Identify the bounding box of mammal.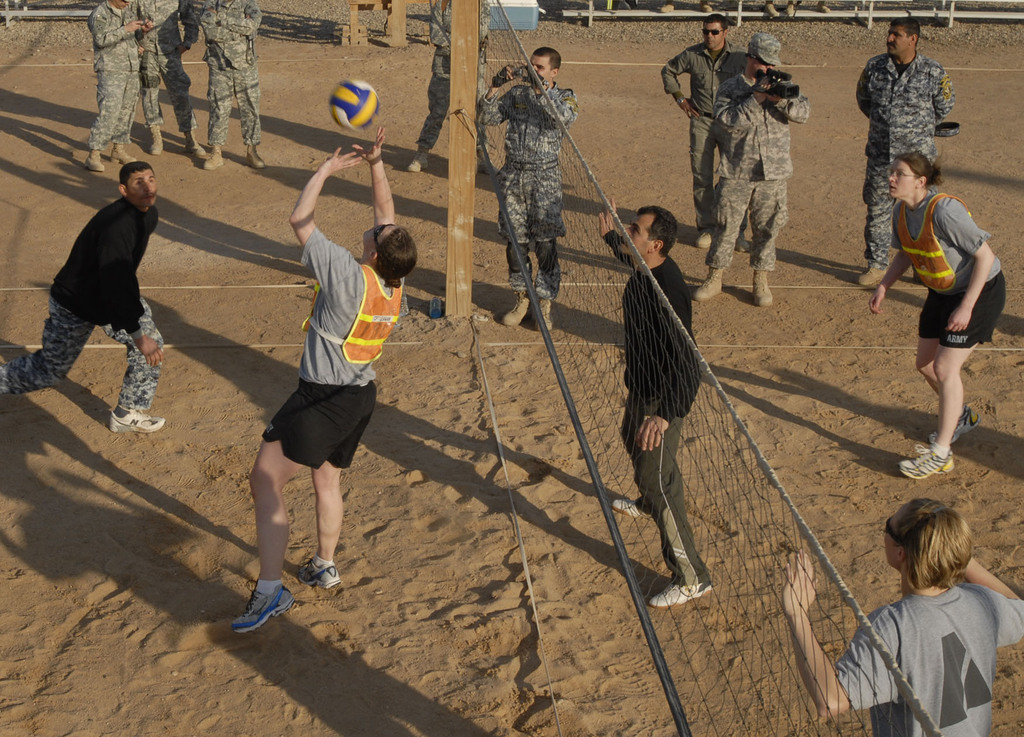
(x1=135, y1=0, x2=206, y2=161).
